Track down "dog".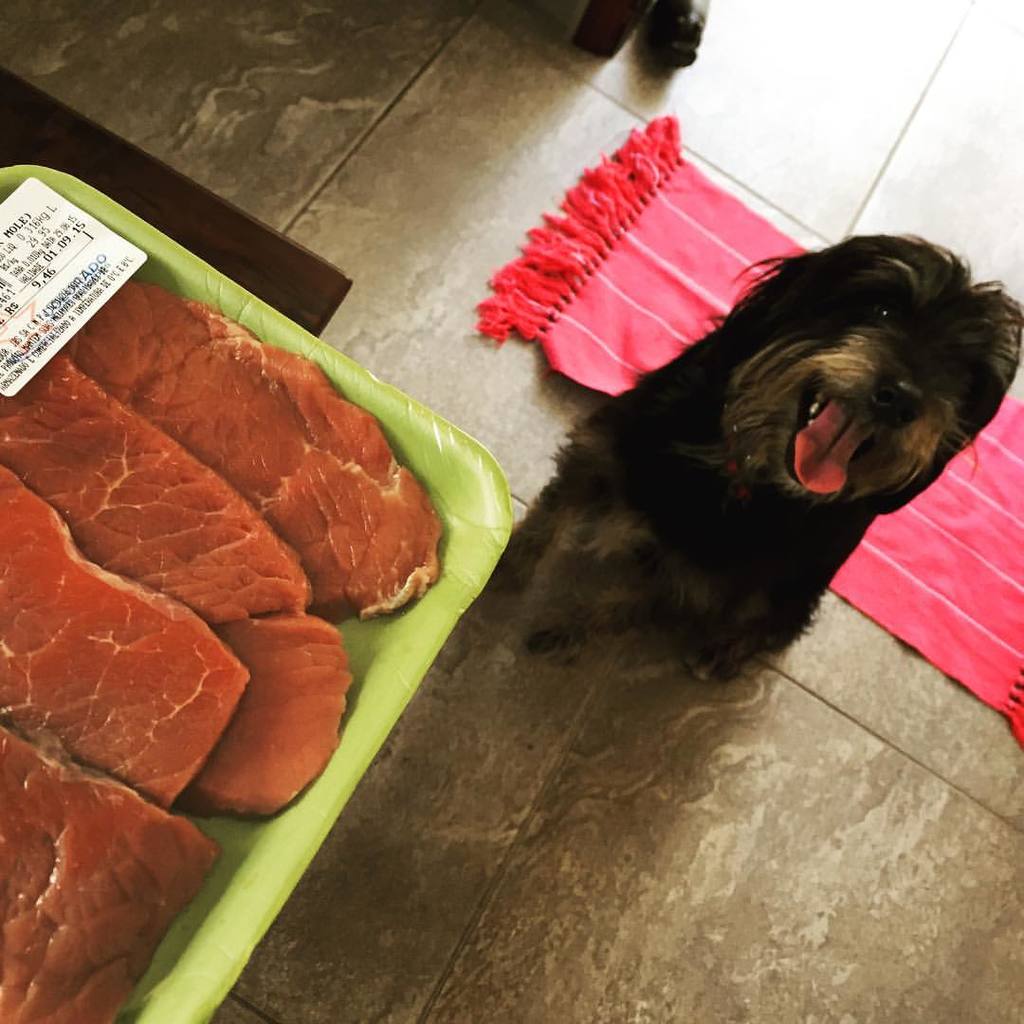
Tracked to [503,232,1023,692].
